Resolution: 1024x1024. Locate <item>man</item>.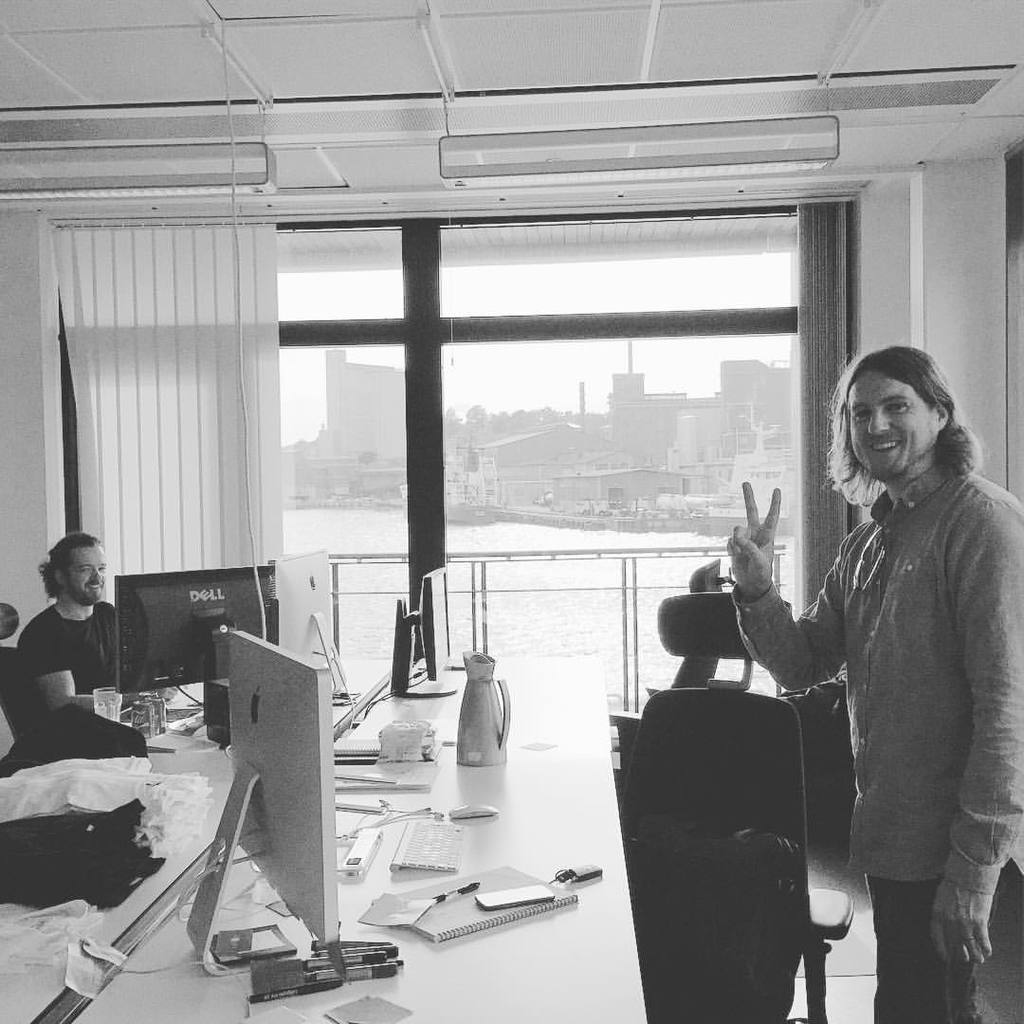
select_region(713, 335, 1023, 1023).
